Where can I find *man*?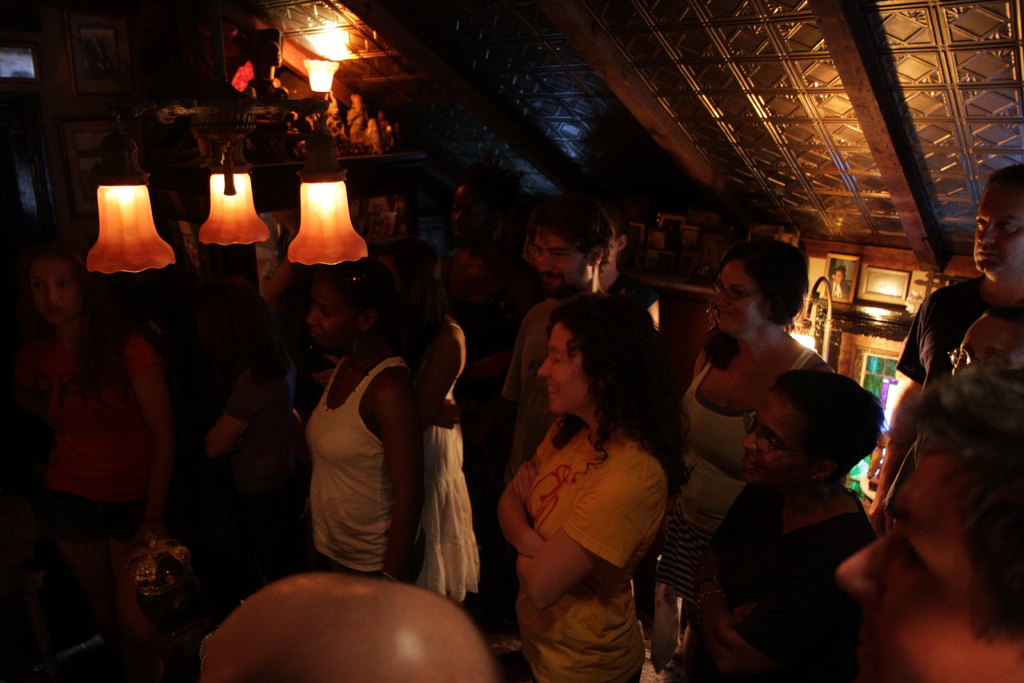
You can find it at bbox=(501, 195, 612, 490).
